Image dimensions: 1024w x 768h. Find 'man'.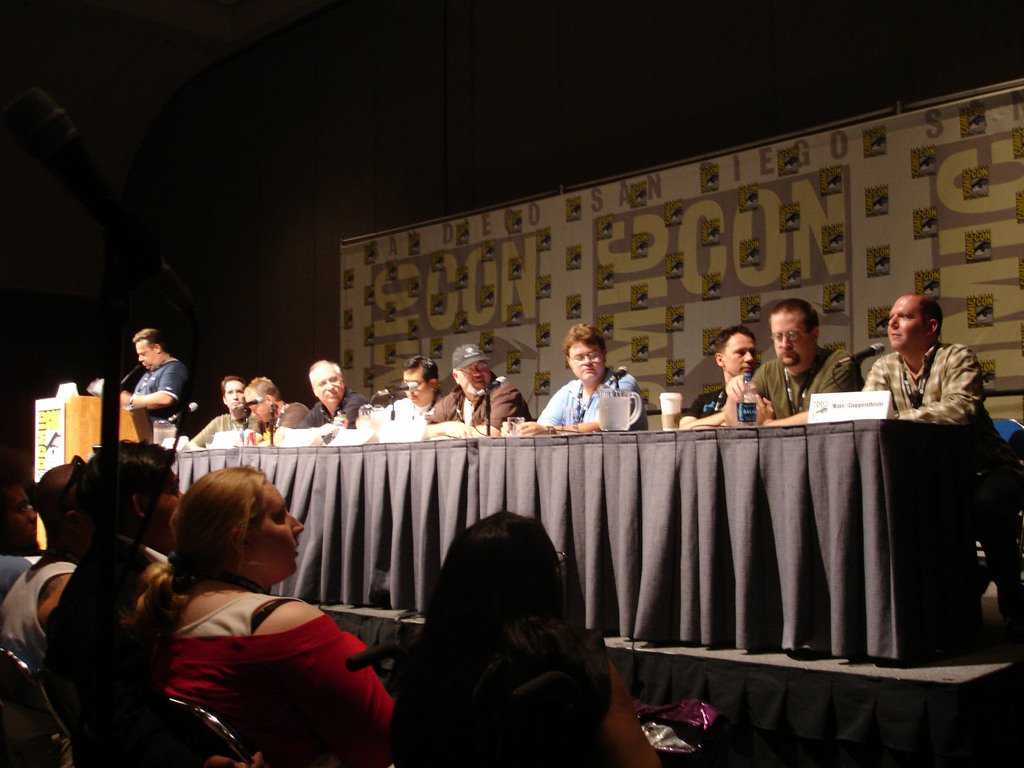
rect(0, 479, 42, 600).
